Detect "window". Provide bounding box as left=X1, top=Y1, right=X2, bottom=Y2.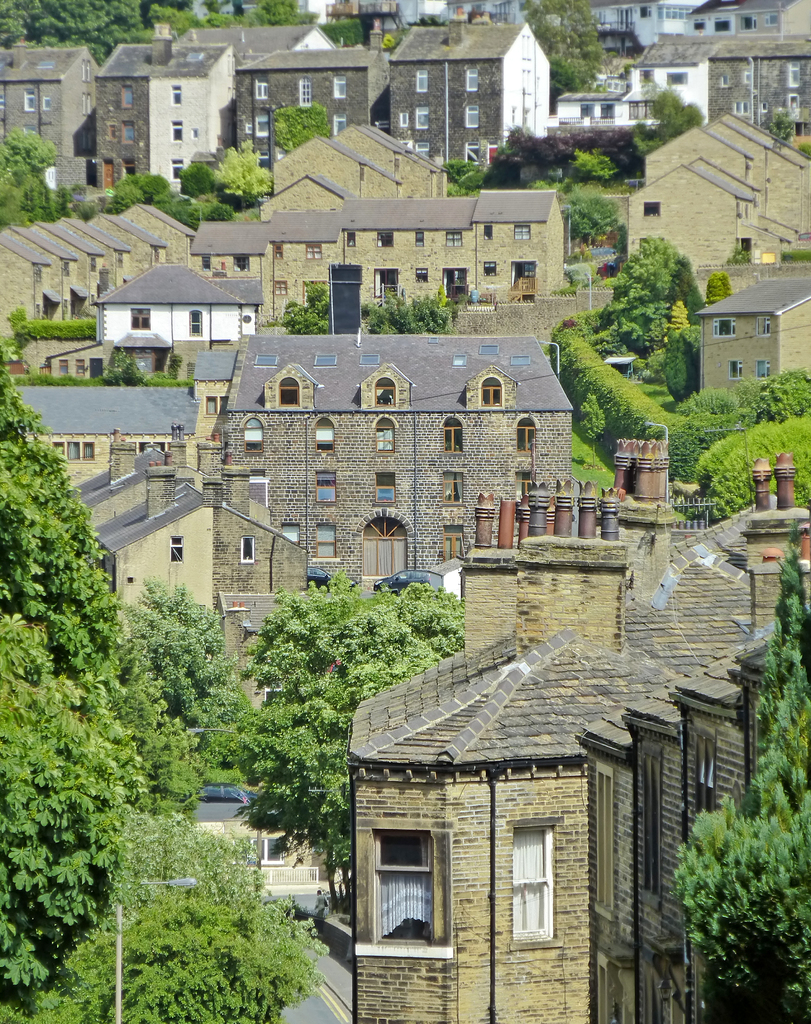
left=465, top=141, right=472, bottom=166.
